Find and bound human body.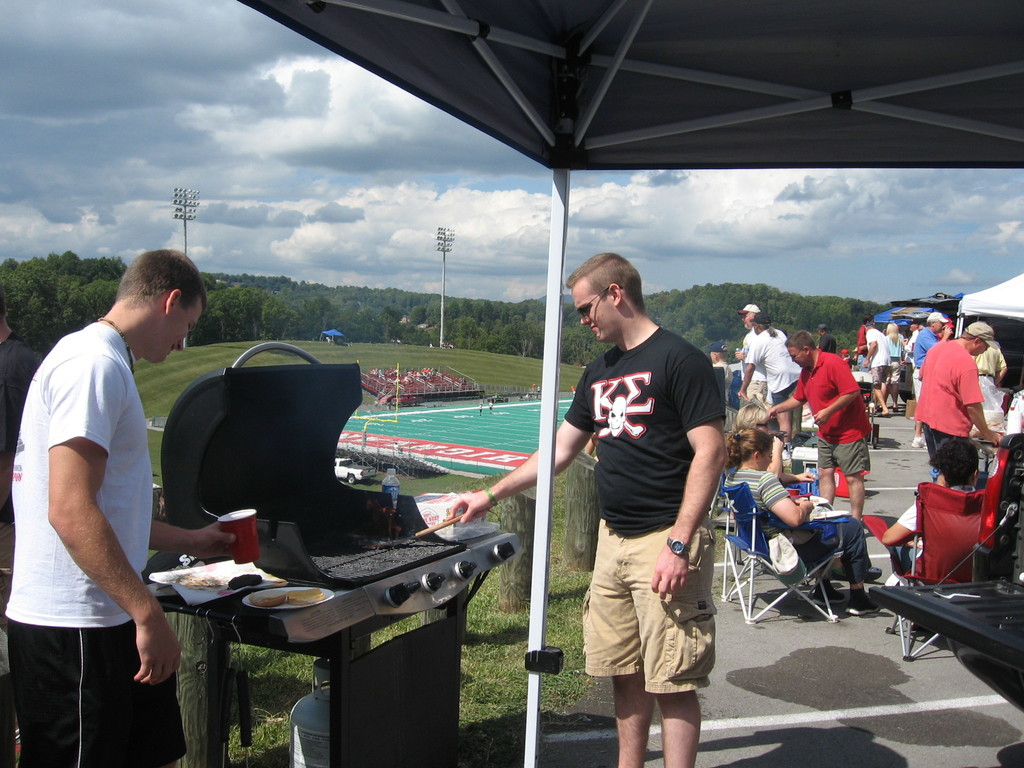
Bound: 874:487:992:597.
